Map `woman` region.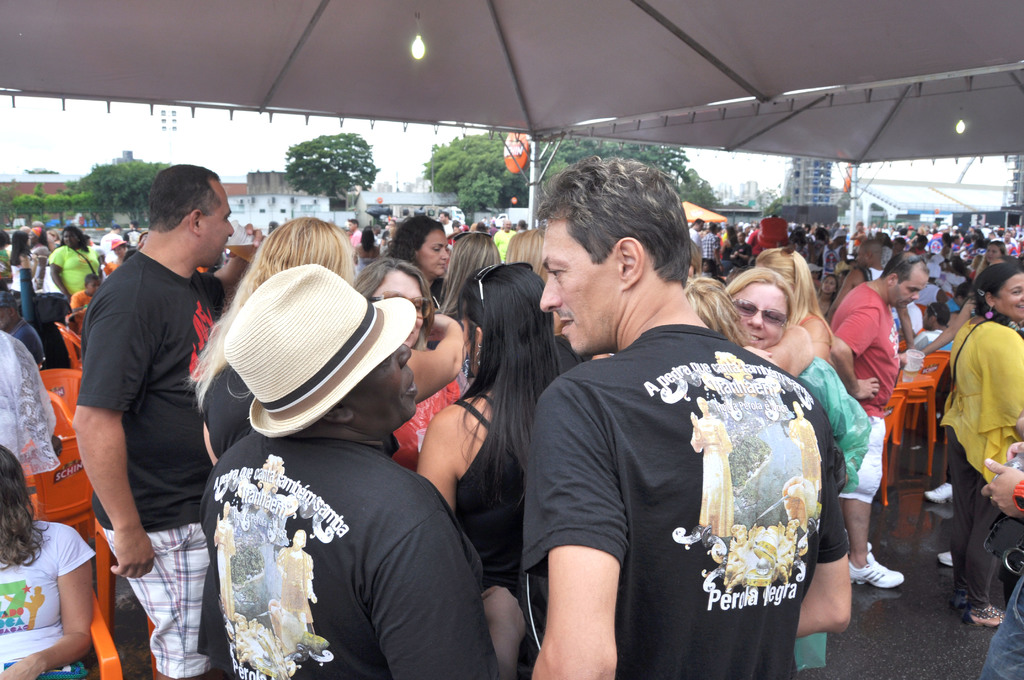
Mapped to 10, 229, 38, 291.
